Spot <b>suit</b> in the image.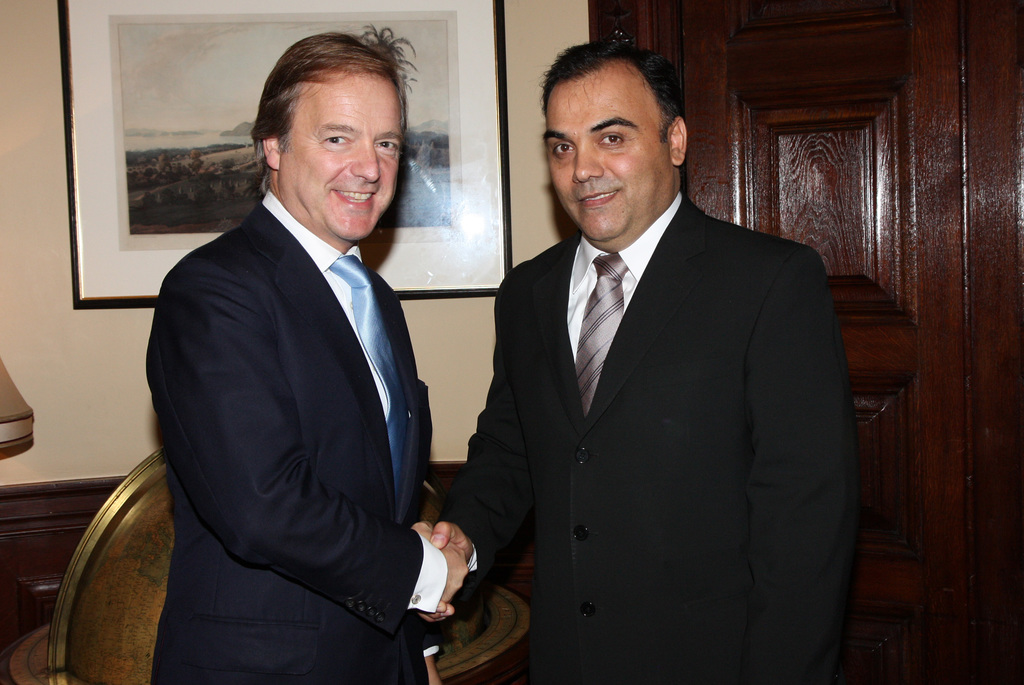
<b>suit</b> found at (left=142, top=189, right=448, bottom=684).
